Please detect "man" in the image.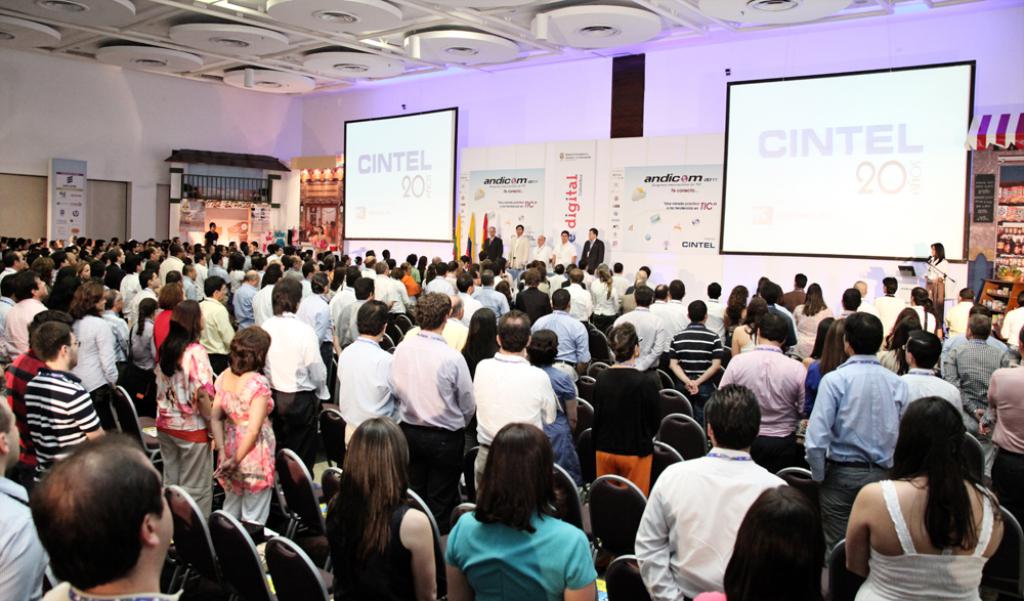
box(392, 289, 476, 504).
